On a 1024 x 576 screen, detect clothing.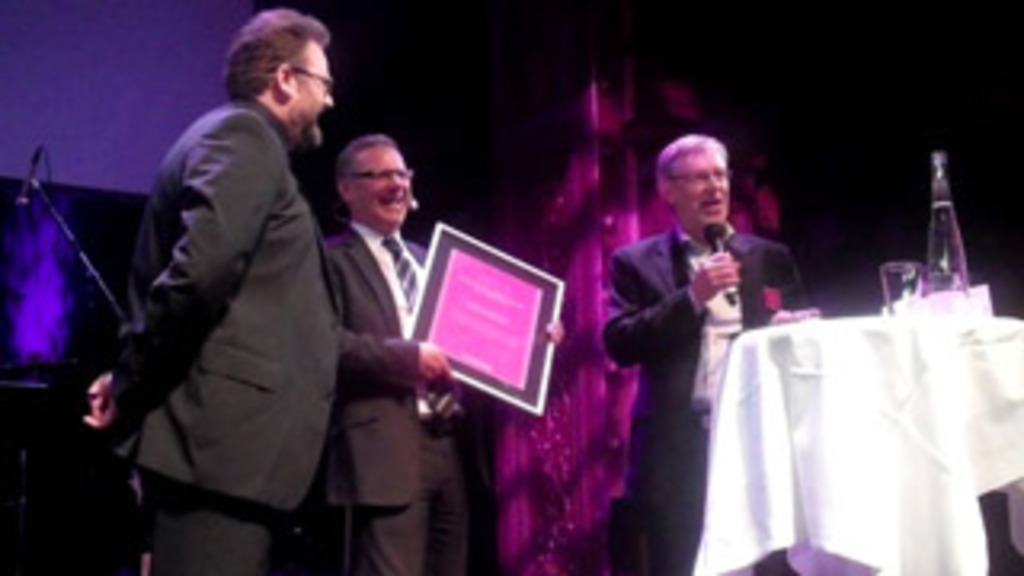
(602, 166, 790, 554).
